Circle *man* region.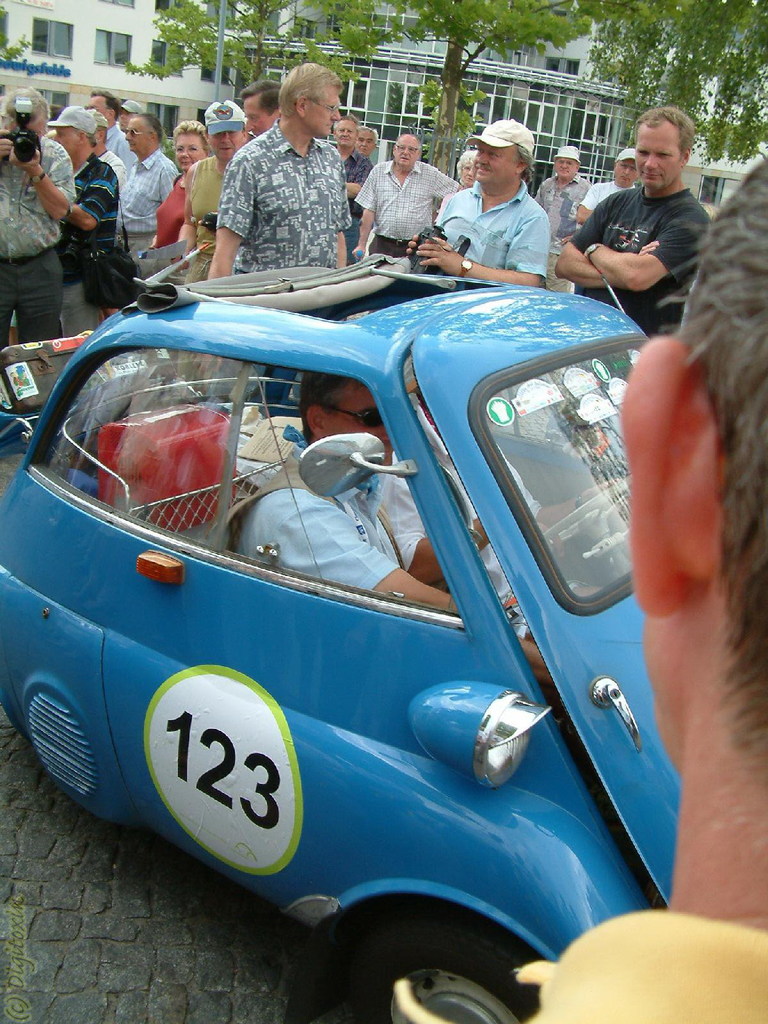
Region: 91/108/124/180.
